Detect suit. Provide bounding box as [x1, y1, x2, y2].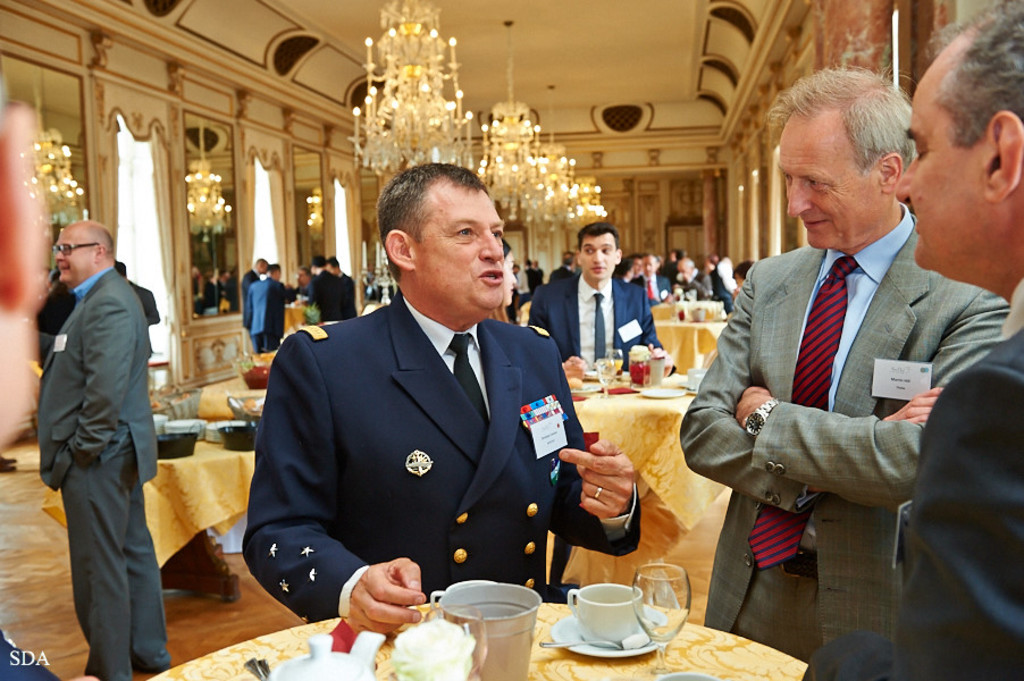
[132, 281, 159, 358].
